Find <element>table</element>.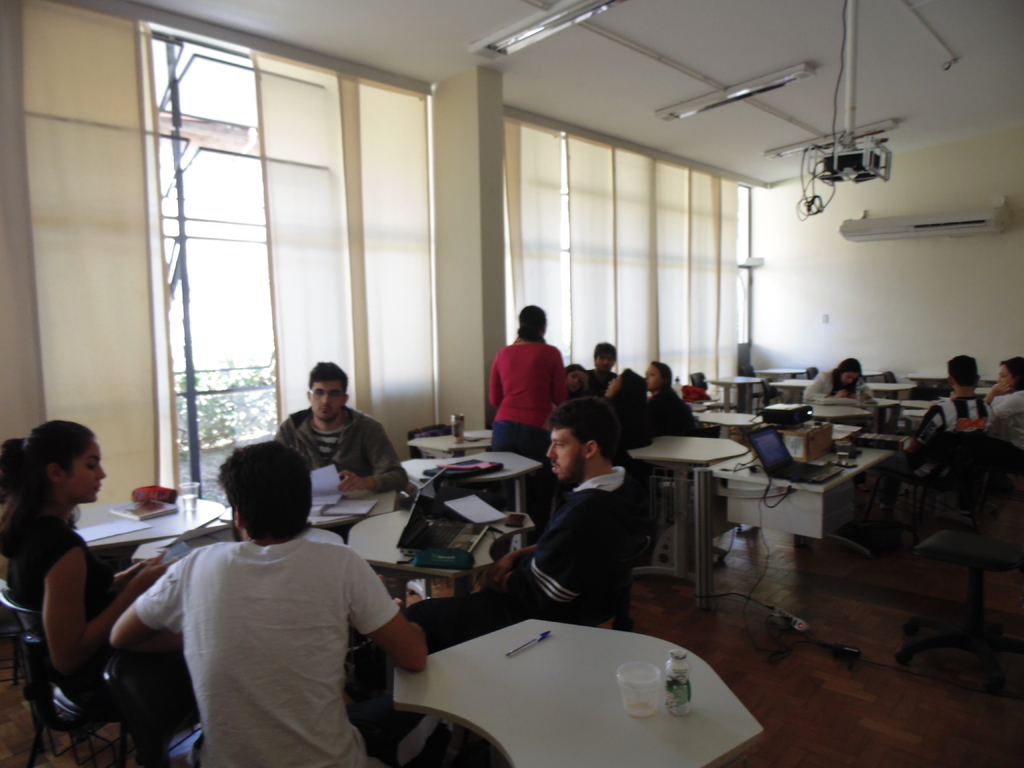
crop(286, 476, 401, 541).
